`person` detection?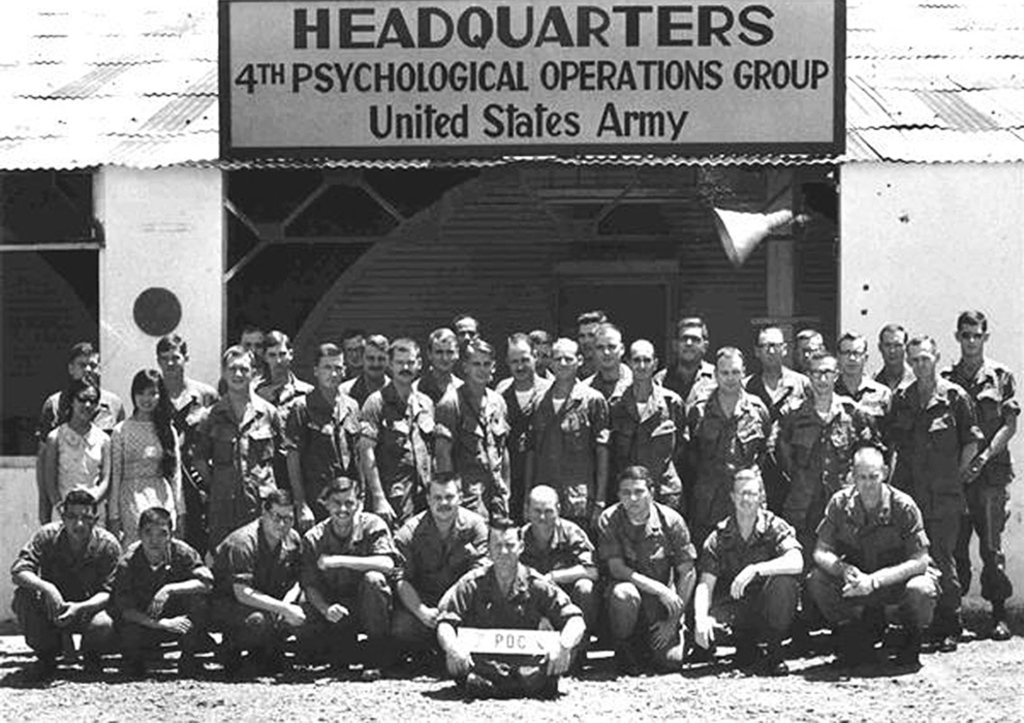
l=101, t=368, r=177, b=564
